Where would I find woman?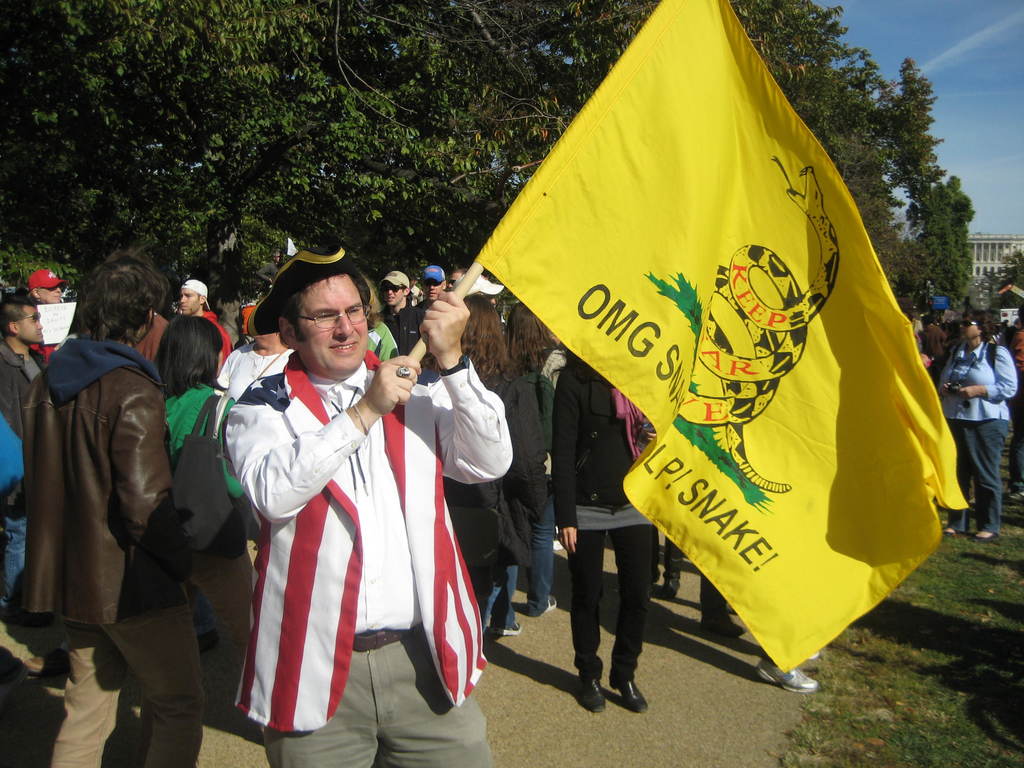
At x1=423 y1=291 x2=546 y2=631.
